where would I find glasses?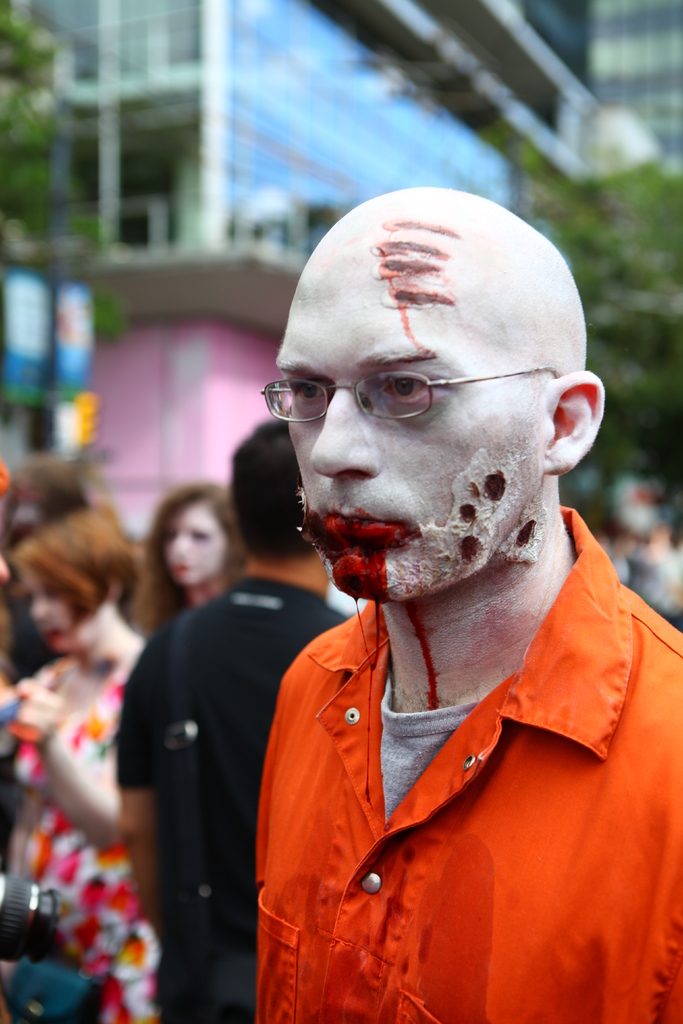
At 258,366,563,425.
